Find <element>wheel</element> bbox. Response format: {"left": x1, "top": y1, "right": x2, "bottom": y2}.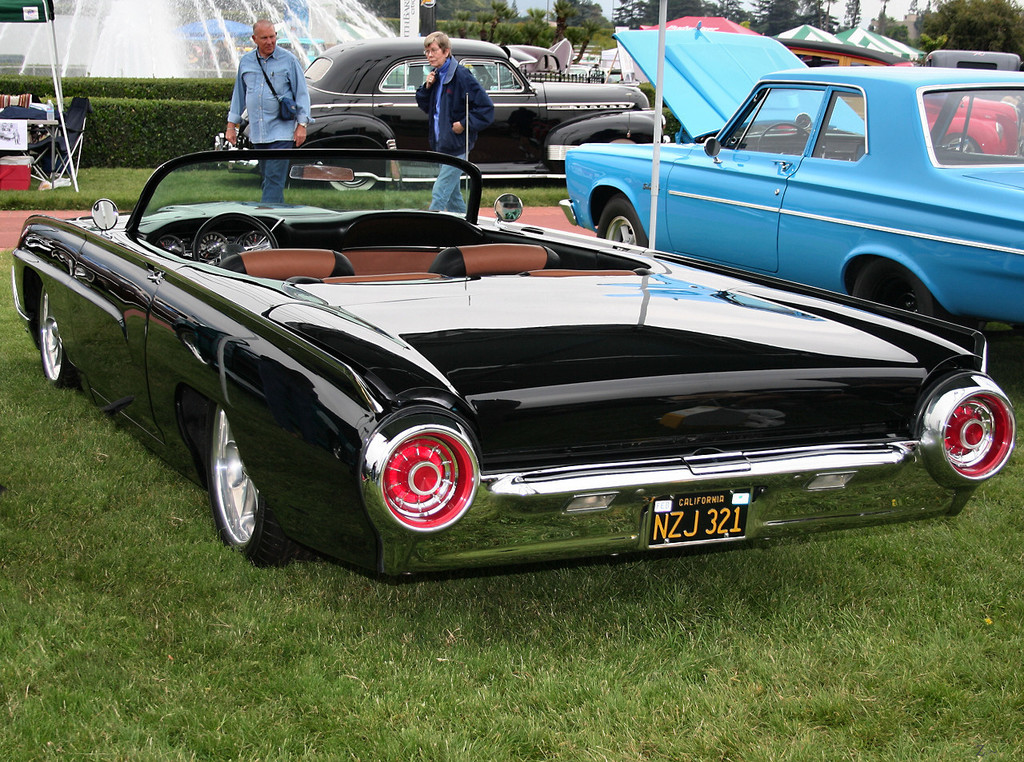
{"left": 757, "top": 121, "right": 809, "bottom": 155}.
